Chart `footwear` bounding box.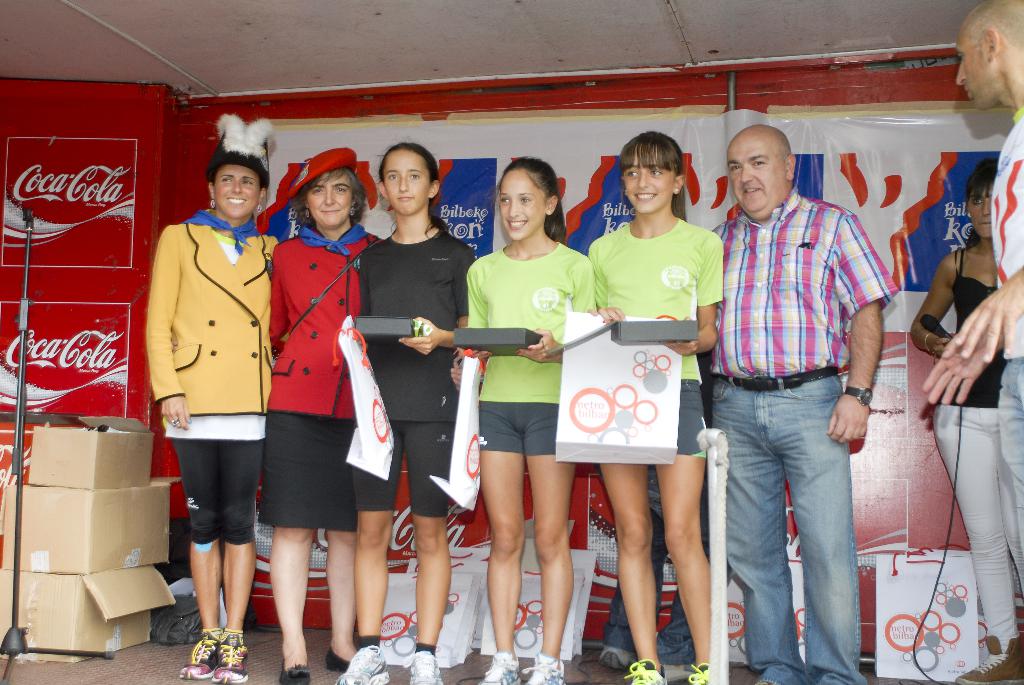
Charted: 683/659/712/684.
